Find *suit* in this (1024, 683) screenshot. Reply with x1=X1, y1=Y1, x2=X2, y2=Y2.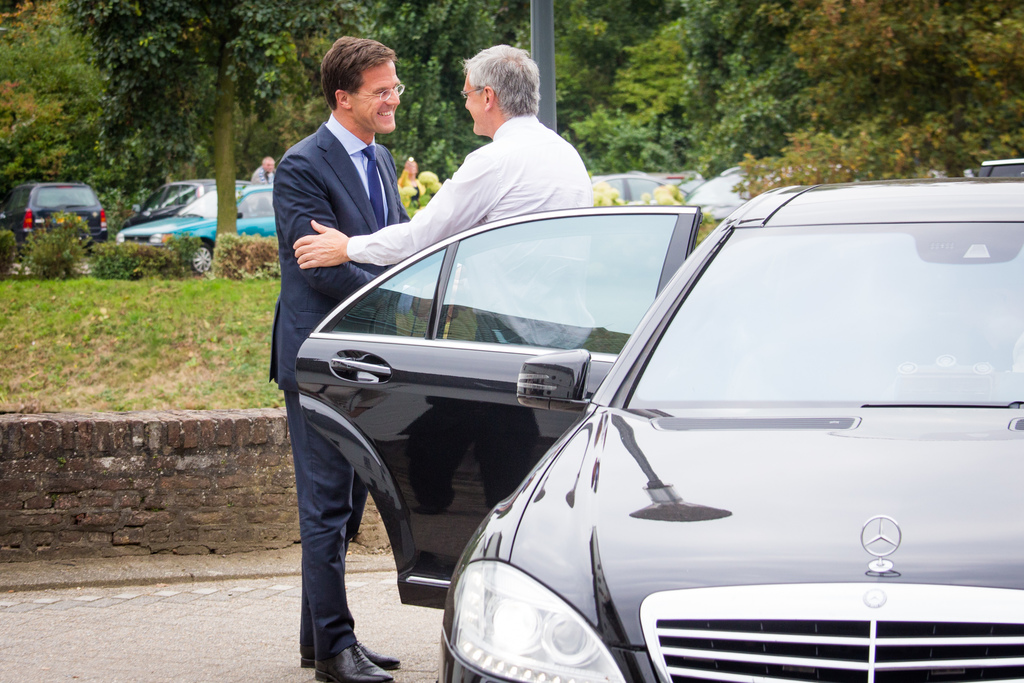
x1=263, y1=113, x2=413, y2=656.
